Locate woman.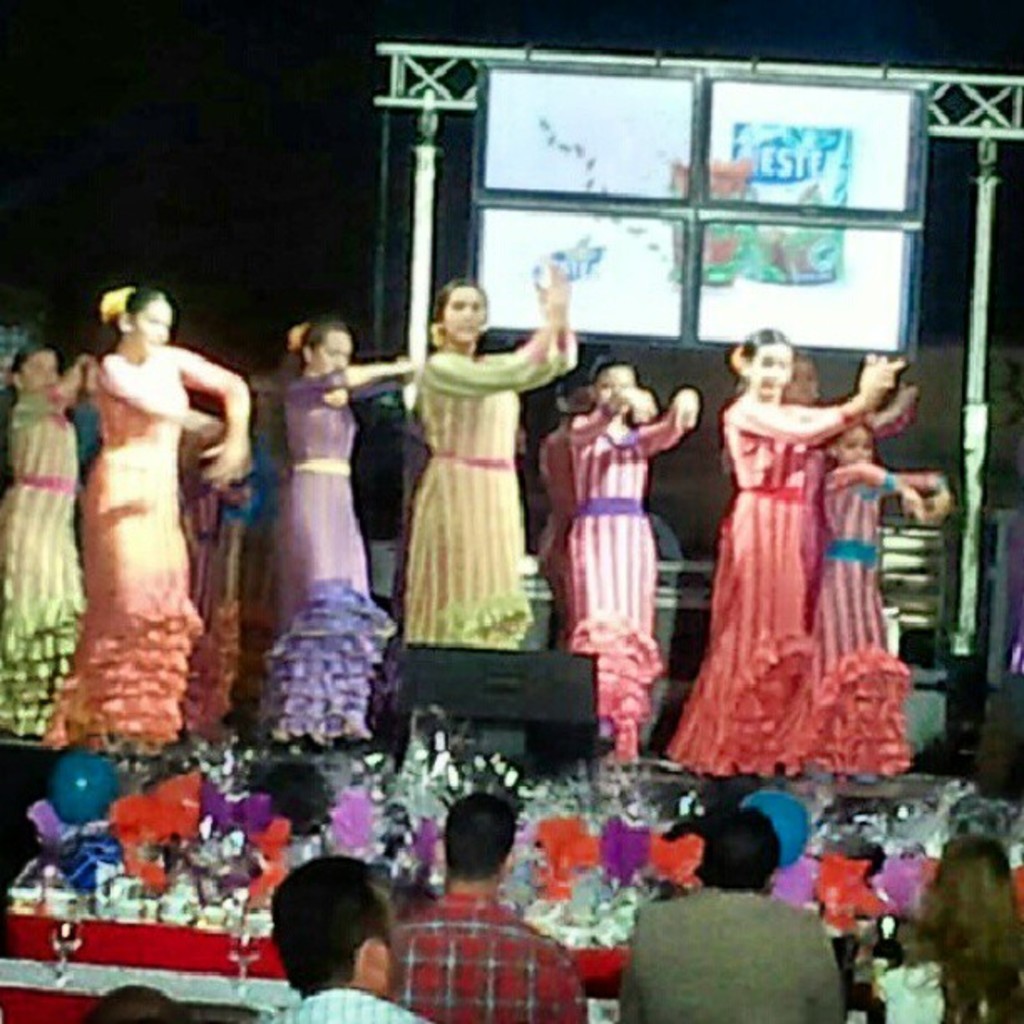
Bounding box: (left=0, top=336, right=104, bottom=736).
